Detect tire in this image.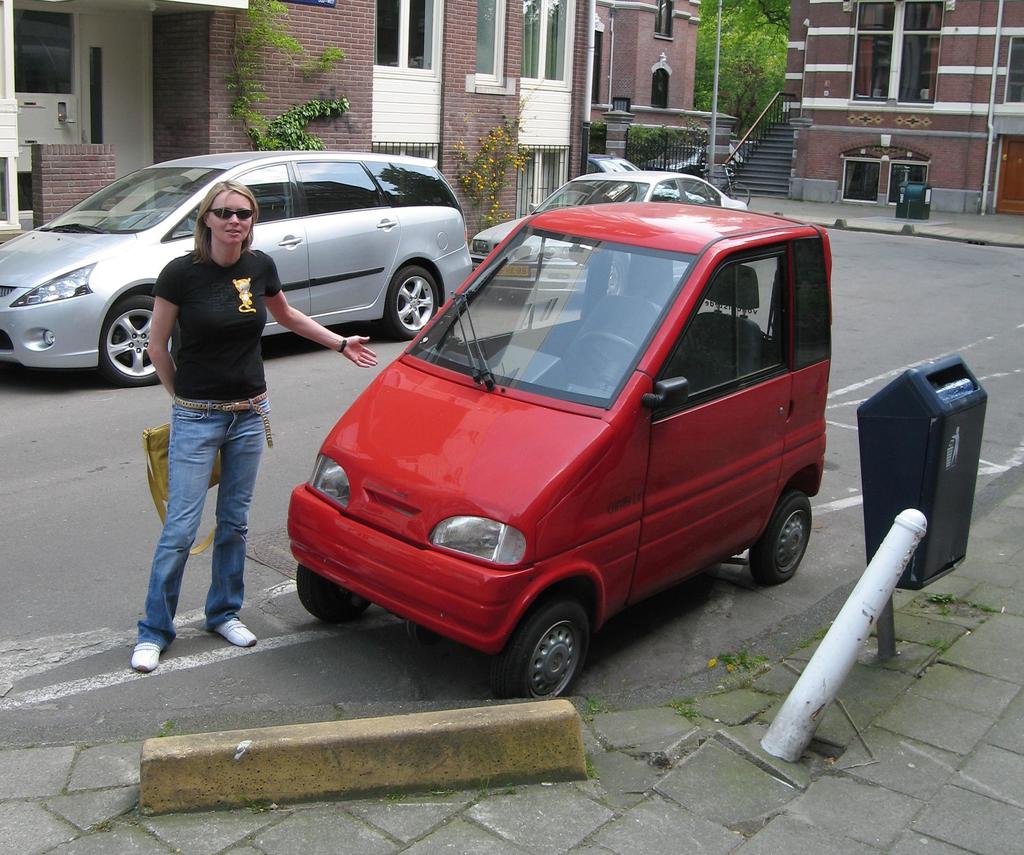
Detection: [292, 563, 370, 623].
